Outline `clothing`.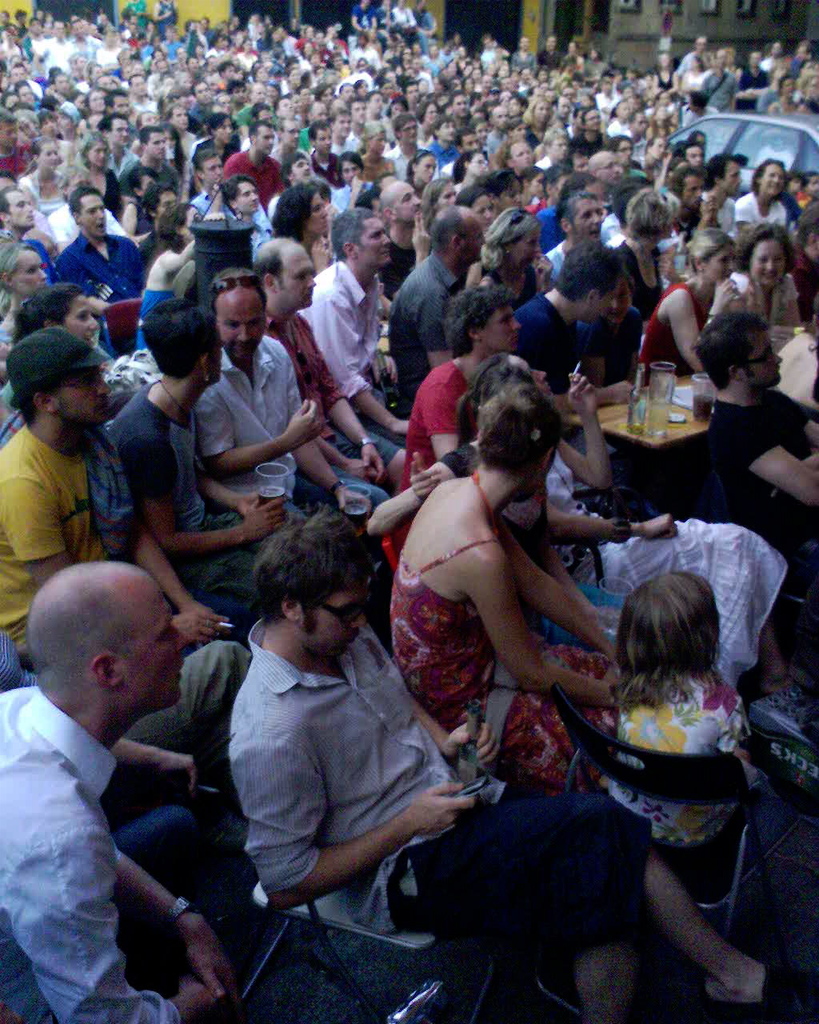
Outline: [x1=217, y1=139, x2=298, y2=202].
